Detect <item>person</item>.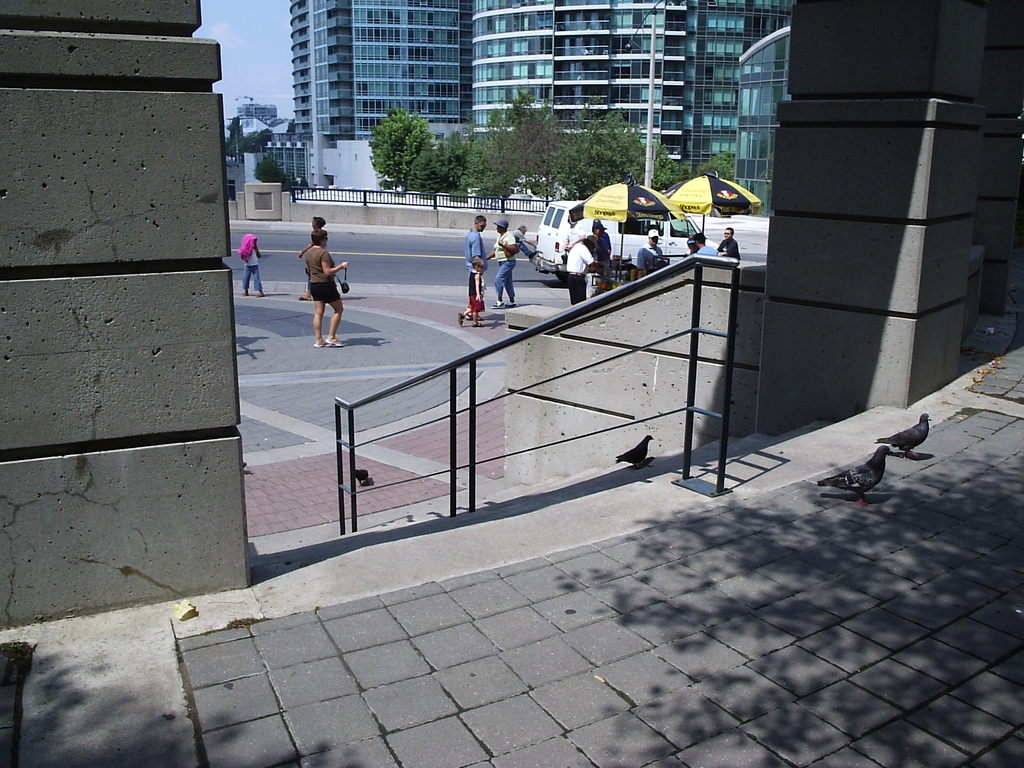
Detected at region(563, 241, 602, 301).
